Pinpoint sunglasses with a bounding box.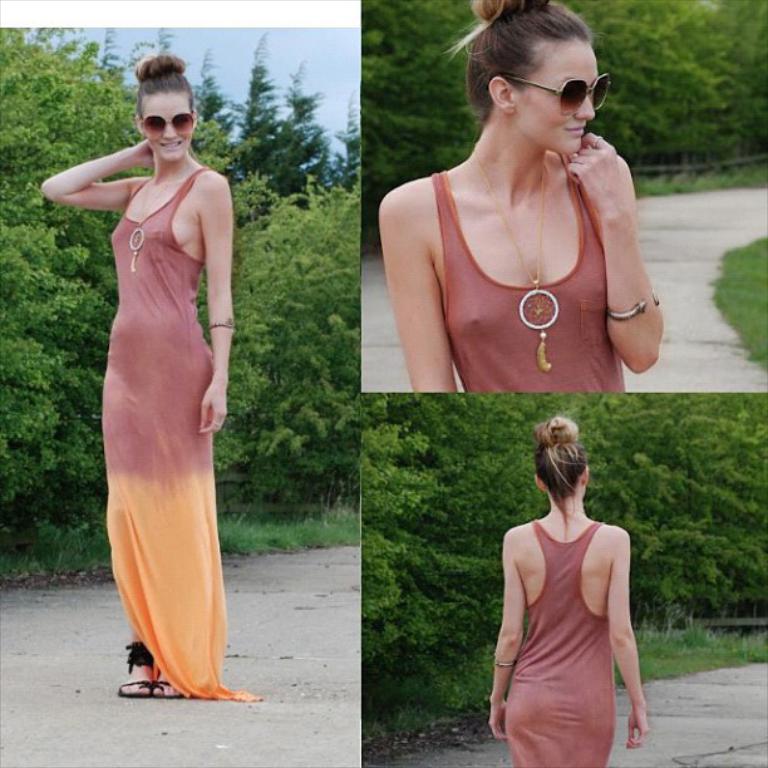
bbox=[143, 113, 193, 137].
